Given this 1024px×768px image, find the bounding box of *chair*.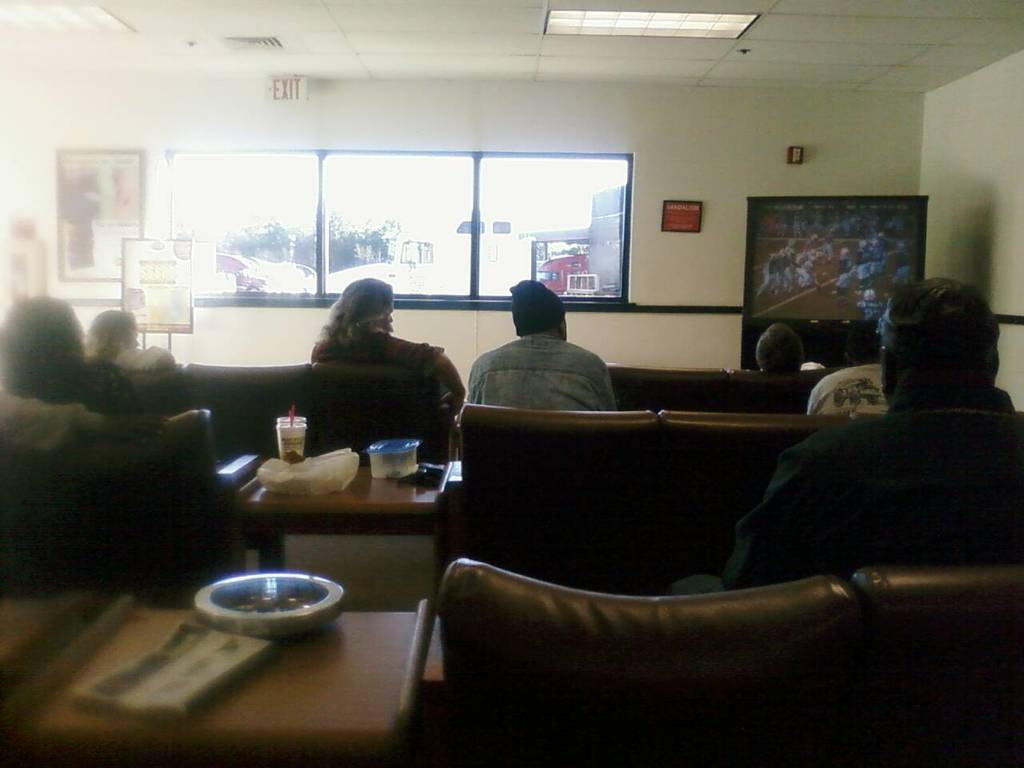
crop(659, 407, 857, 570).
